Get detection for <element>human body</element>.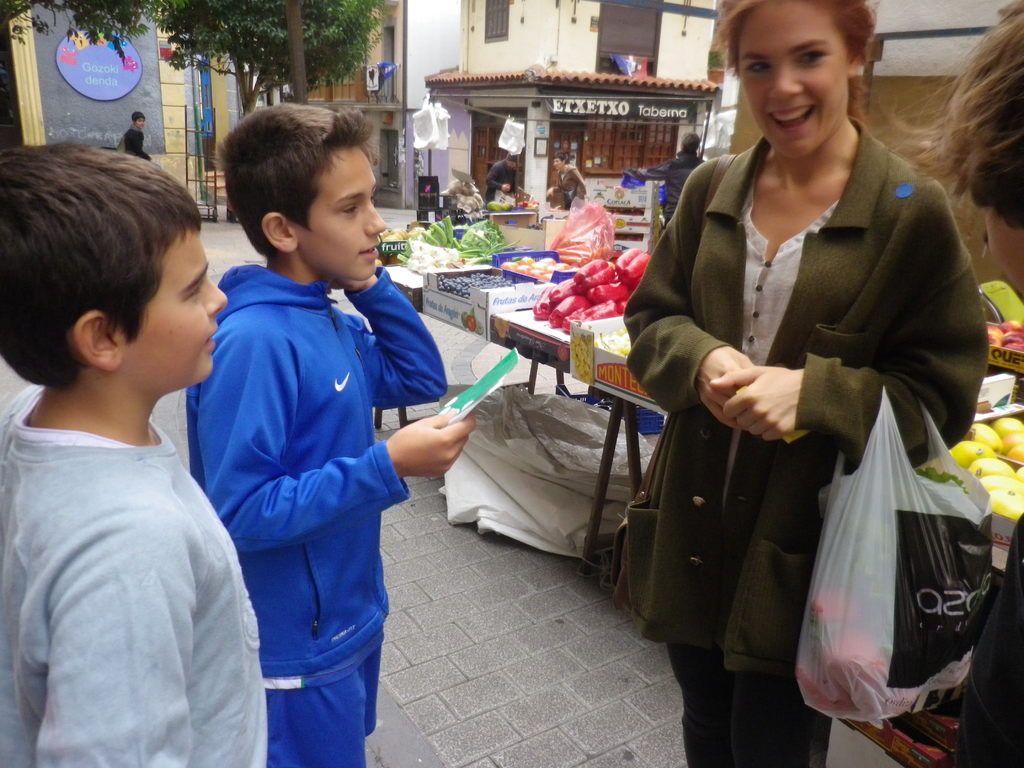
Detection: (2, 179, 255, 767).
